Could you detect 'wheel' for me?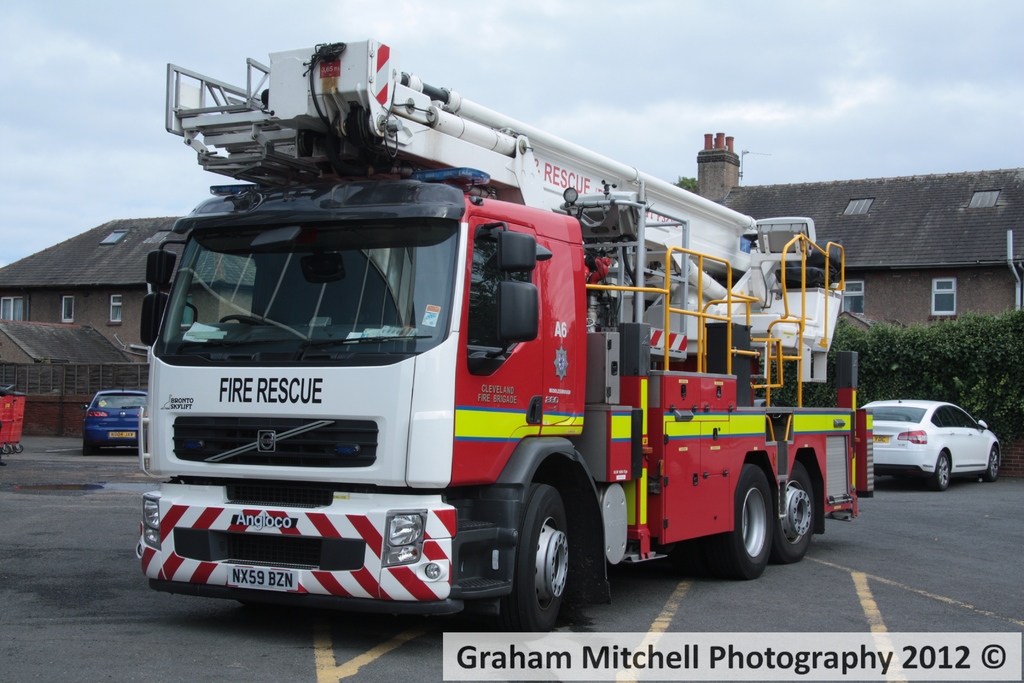
Detection result: left=220, top=313, right=268, bottom=324.
